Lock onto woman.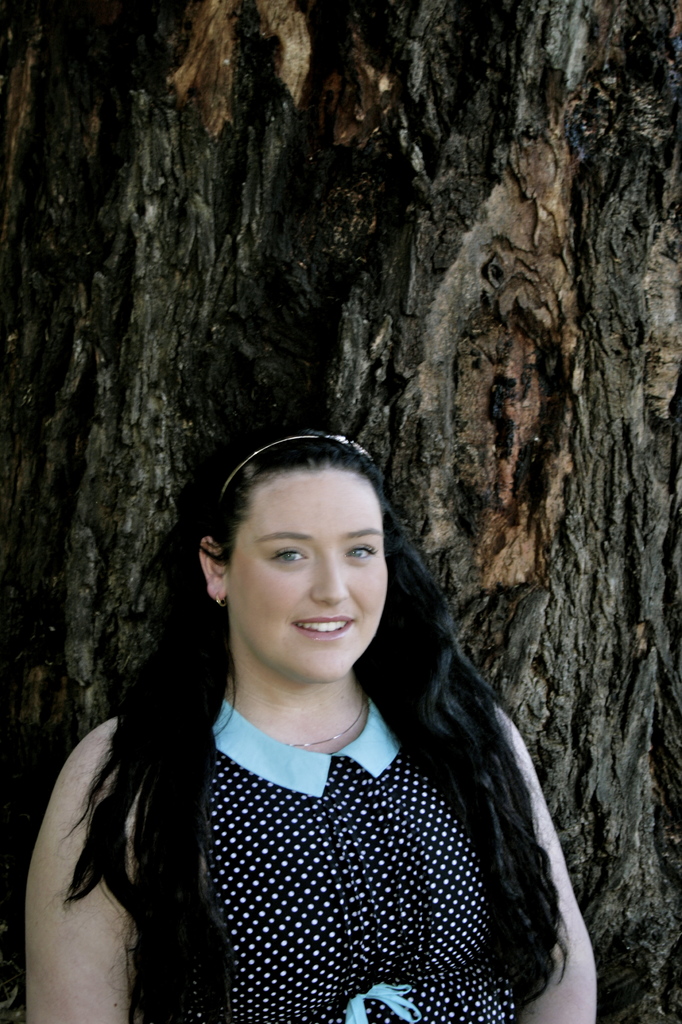
Locked: crop(22, 428, 612, 1020).
